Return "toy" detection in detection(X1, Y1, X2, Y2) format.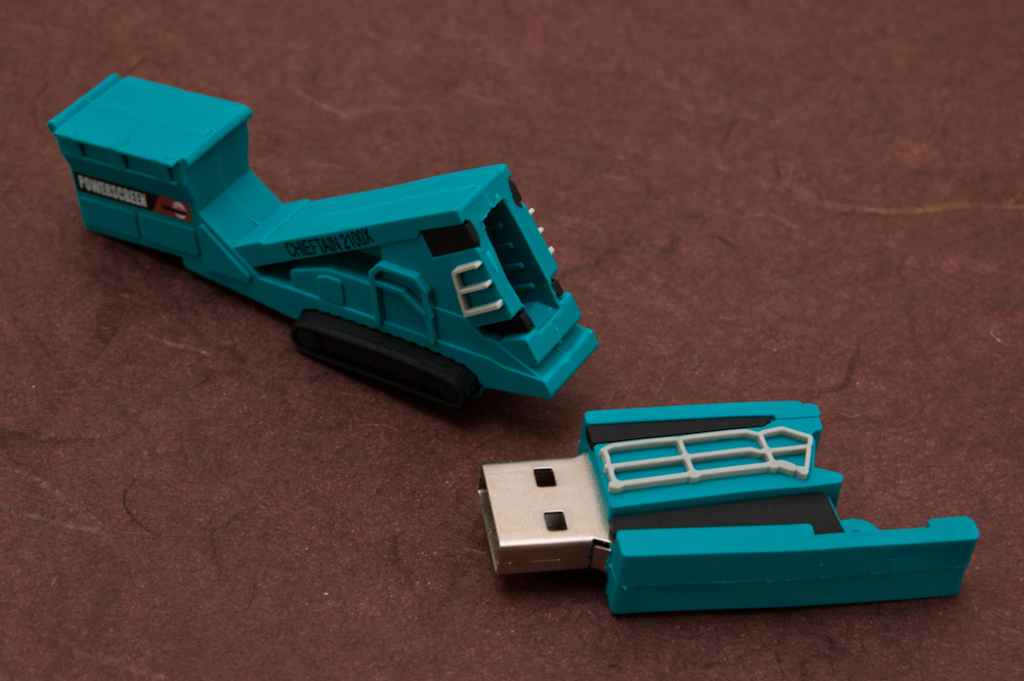
detection(458, 395, 985, 616).
